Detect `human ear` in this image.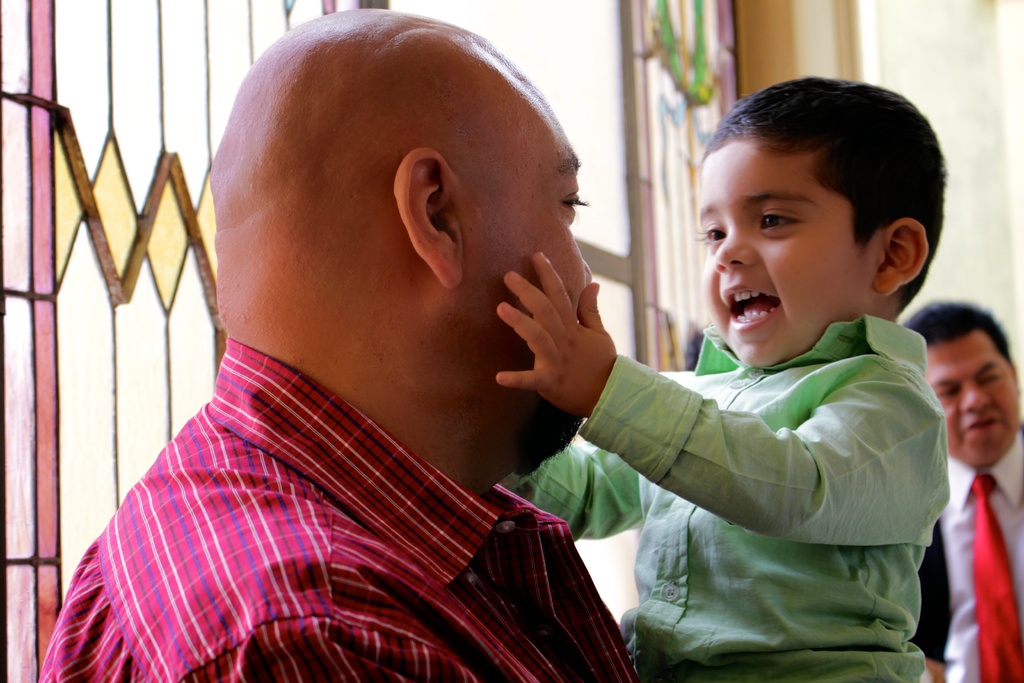
Detection: select_region(389, 144, 460, 293).
